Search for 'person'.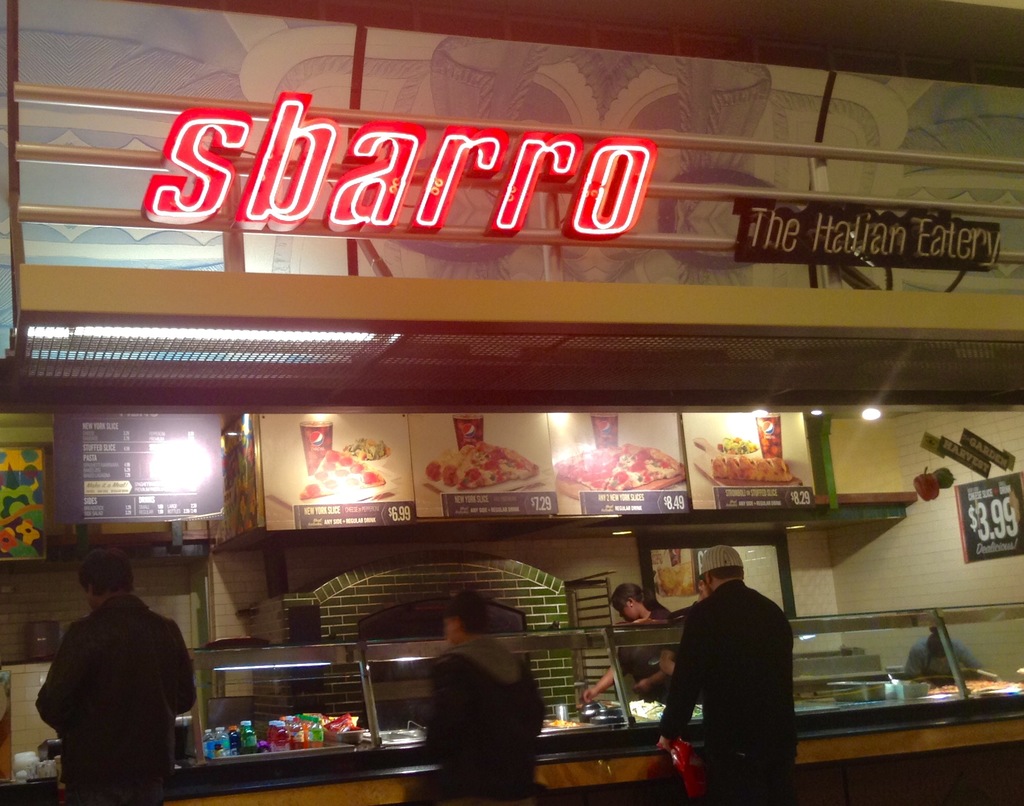
Found at 658, 545, 796, 787.
